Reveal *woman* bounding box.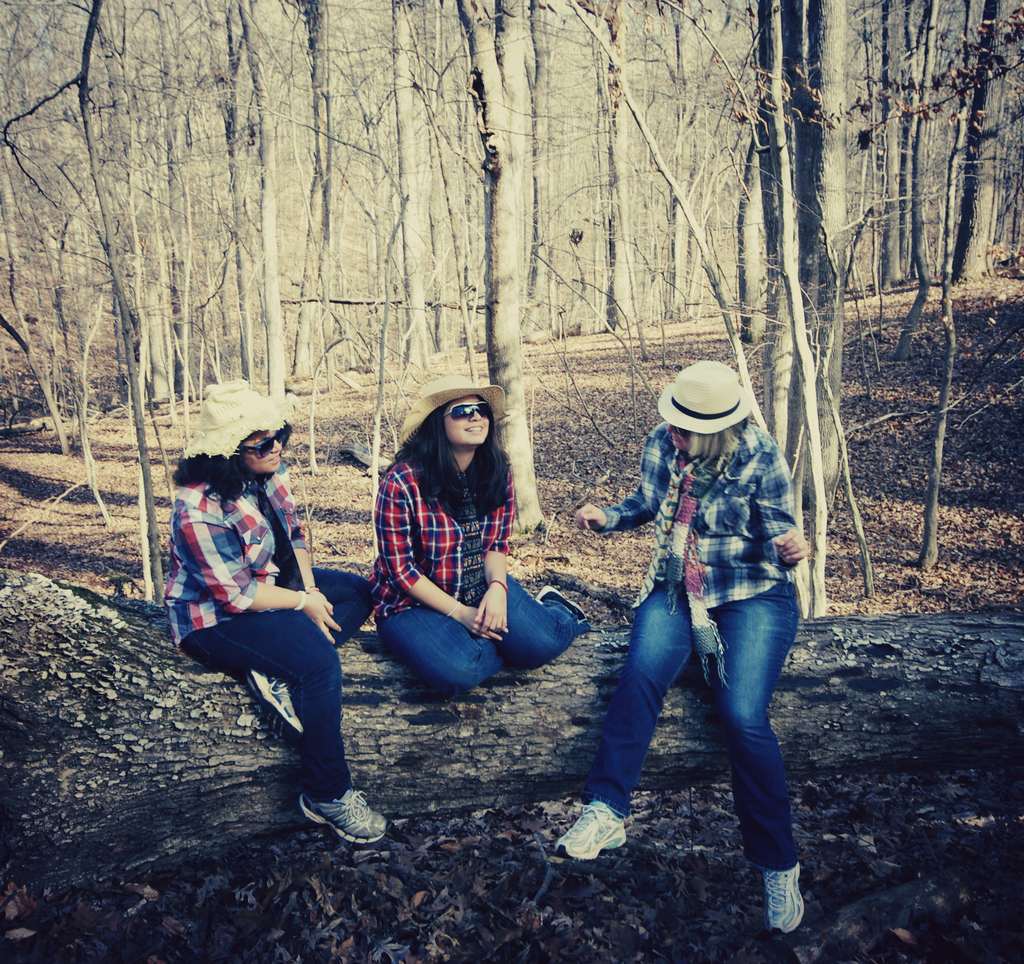
Revealed: [left=154, top=373, right=397, bottom=855].
